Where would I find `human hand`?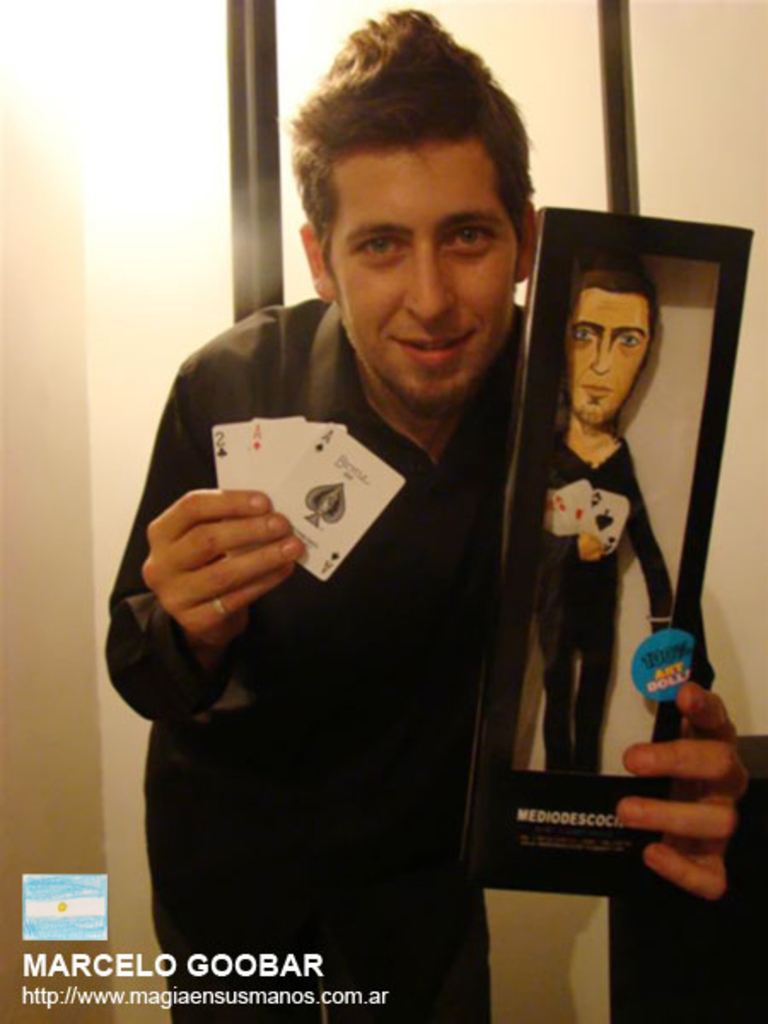
At x1=616 y1=678 x2=754 y2=901.
